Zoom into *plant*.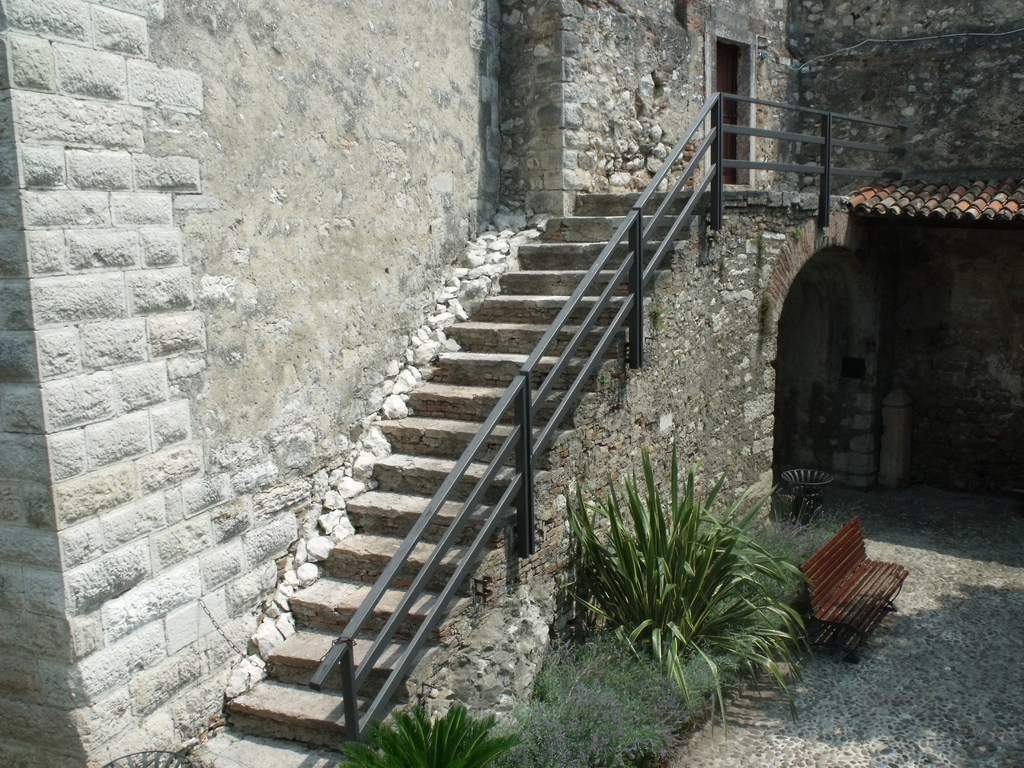
Zoom target: rect(343, 704, 531, 767).
